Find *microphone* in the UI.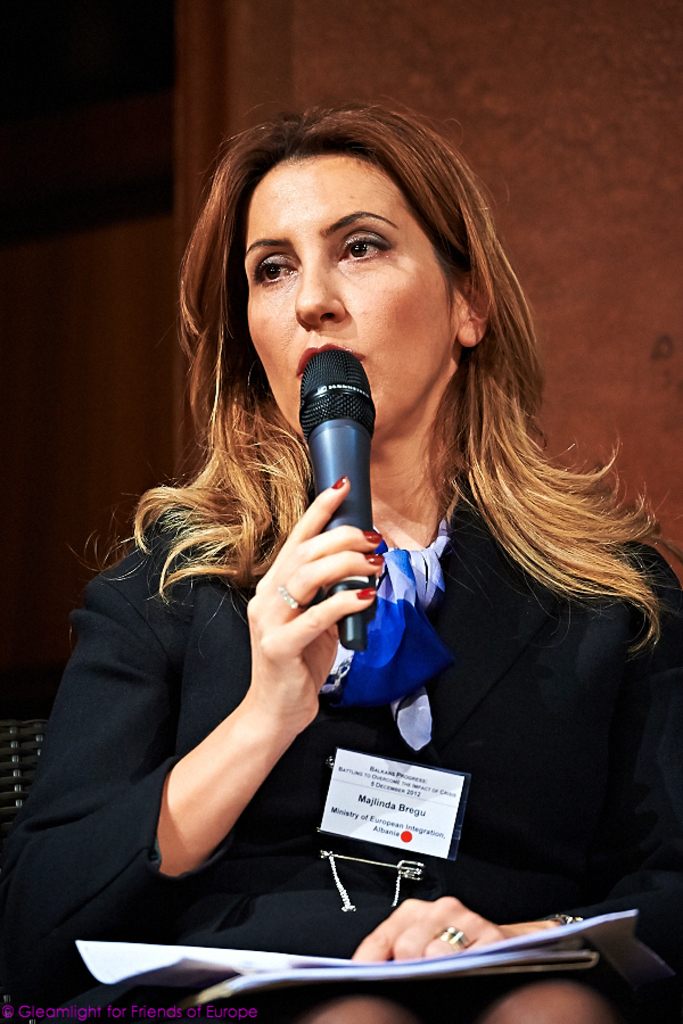
UI element at bbox=[283, 347, 378, 654].
